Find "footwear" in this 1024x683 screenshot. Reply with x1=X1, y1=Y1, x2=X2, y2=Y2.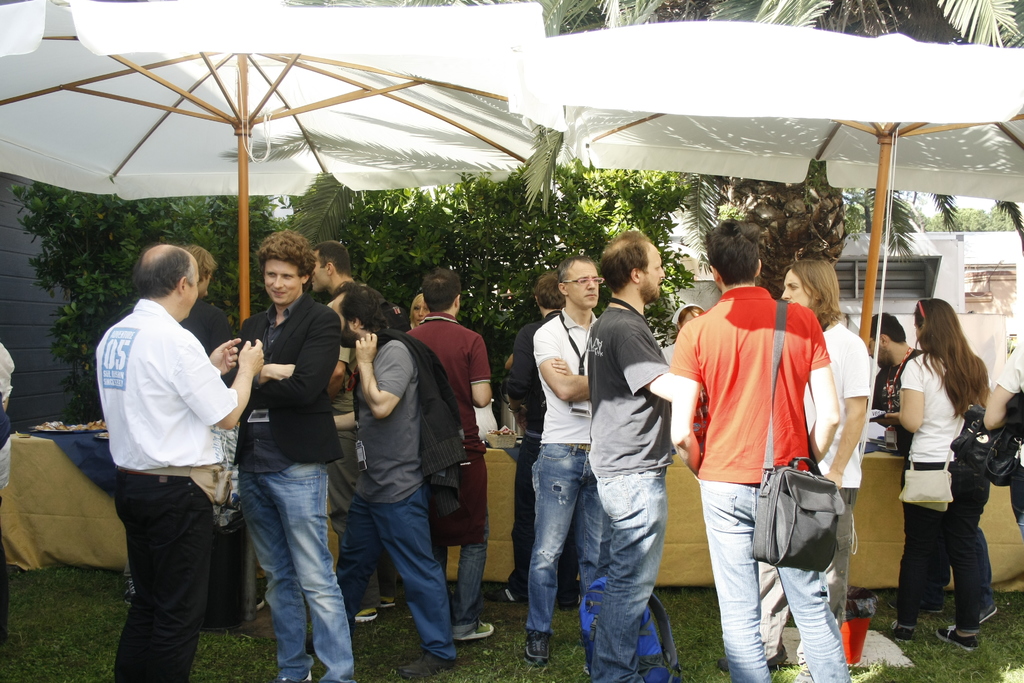
x1=938, y1=630, x2=975, y2=655.
